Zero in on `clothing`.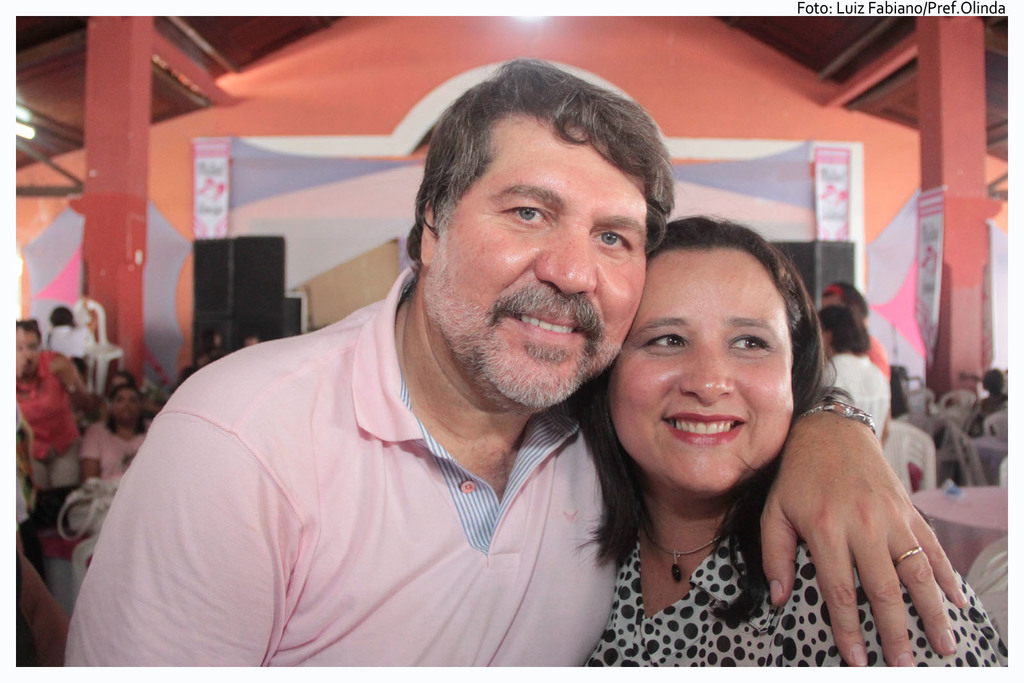
Zeroed in: {"x1": 824, "y1": 355, "x2": 890, "y2": 440}.
